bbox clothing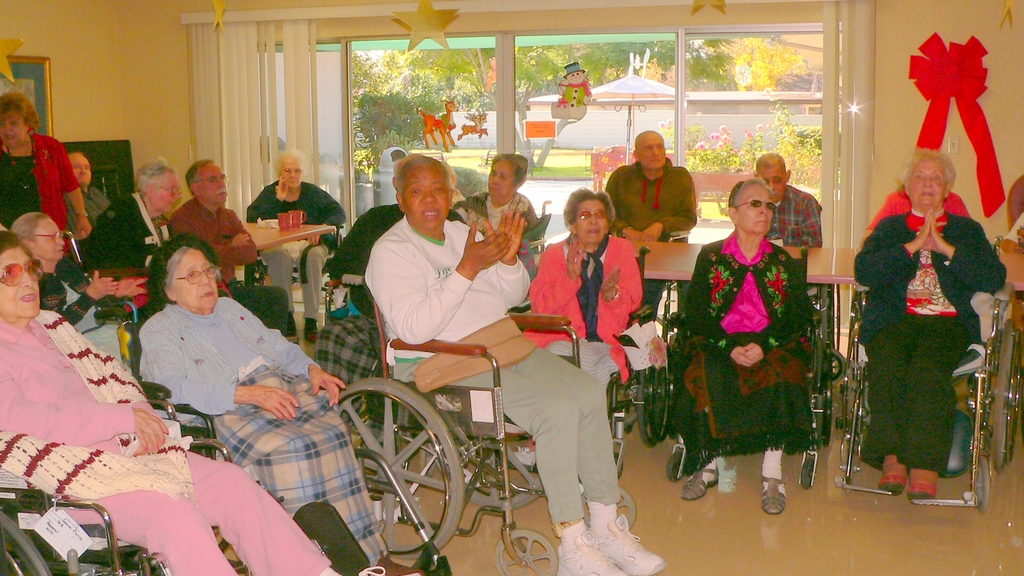
pyautogui.locateOnScreen(307, 200, 464, 447)
